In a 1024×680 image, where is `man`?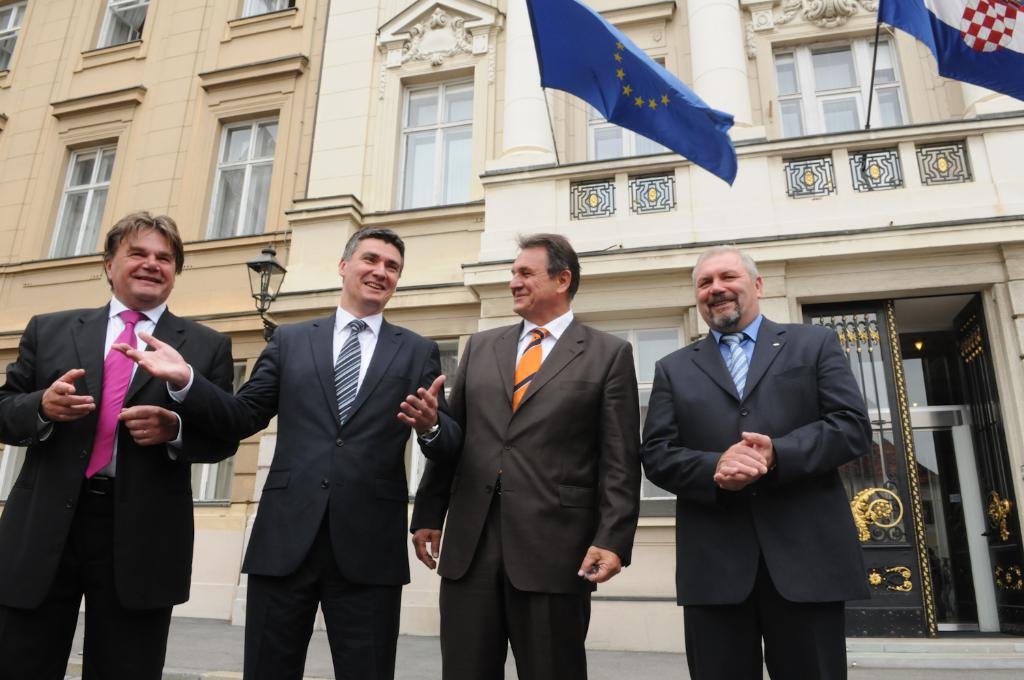
Rect(645, 225, 886, 662).
